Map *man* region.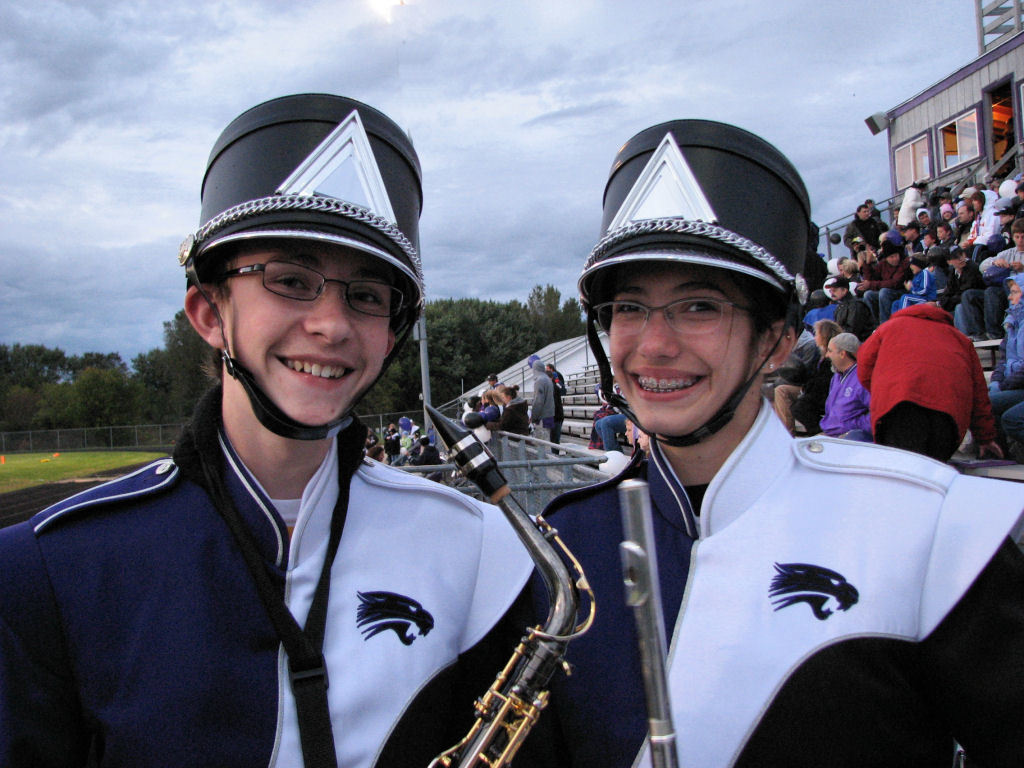
Mapped to <box>816,334,873,440</box>.
